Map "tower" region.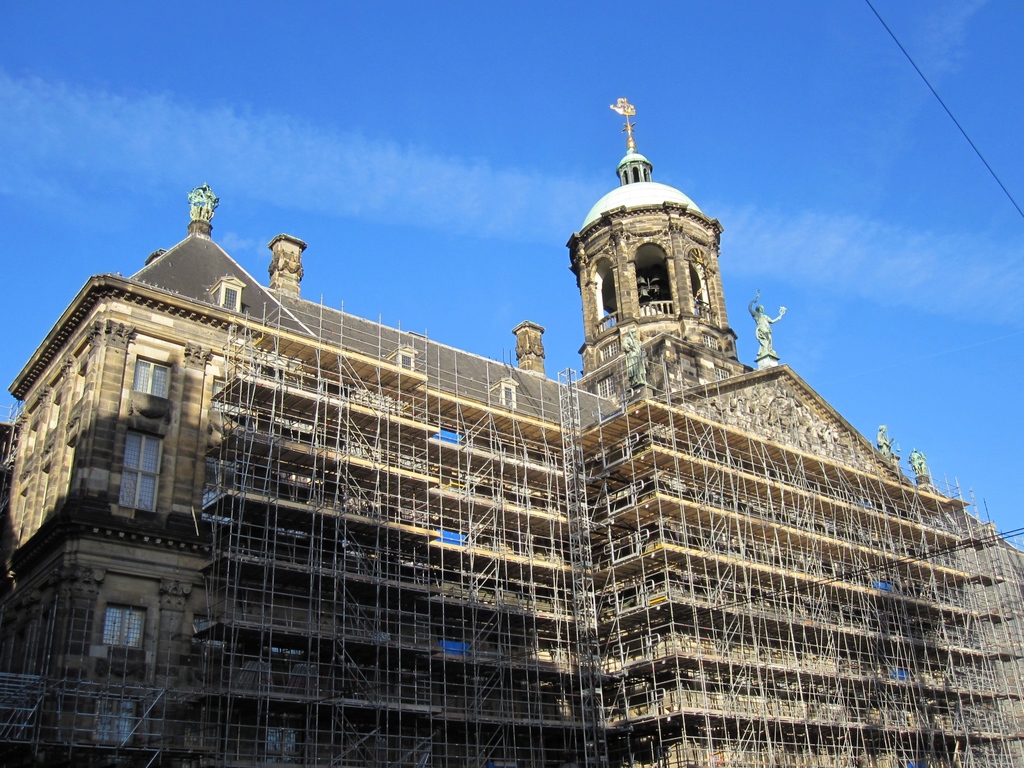
Mapped to <region>0, 181, 1023, 767</region>.
